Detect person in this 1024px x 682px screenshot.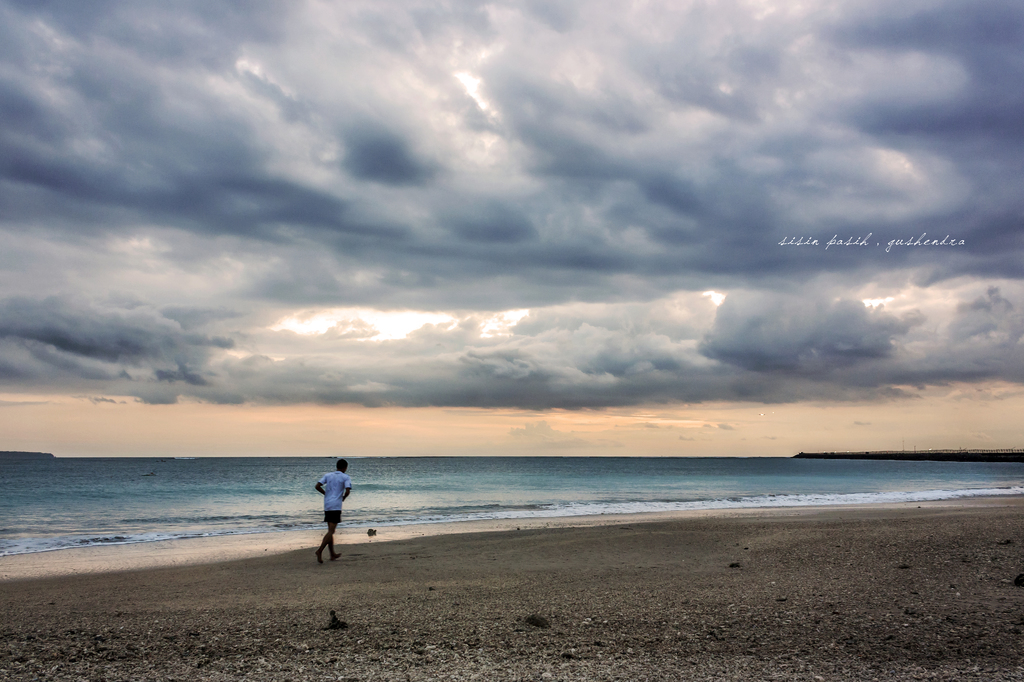
Detection: [left=312, top=459, right=352, bottom=566].
